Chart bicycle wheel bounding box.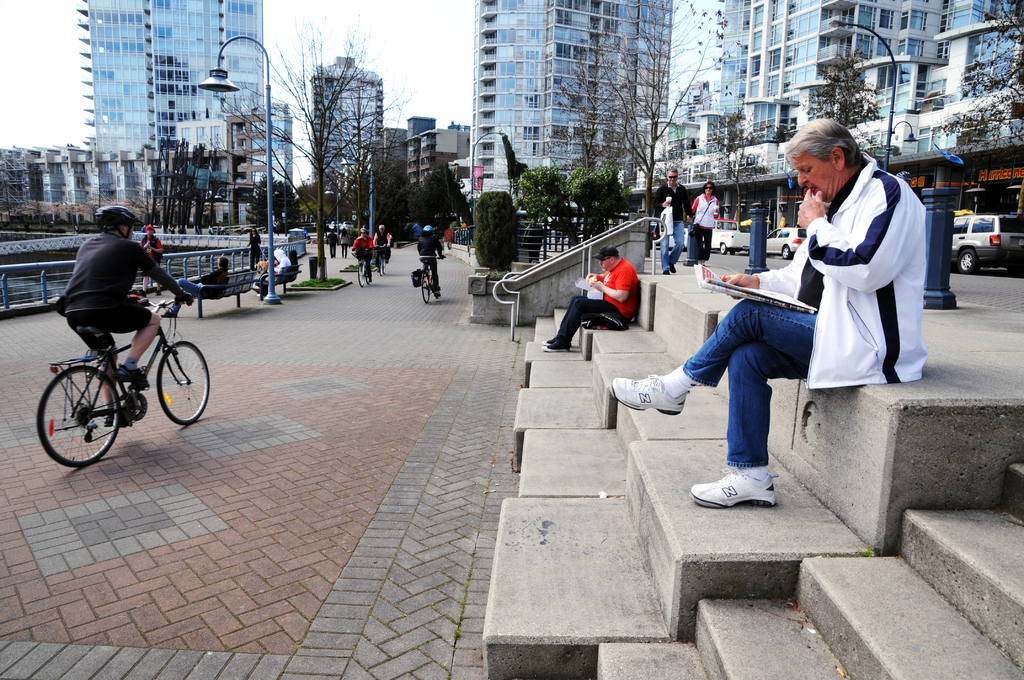
Charted: pyautogui.locateOnScreen(376, 255, 385, 275).
